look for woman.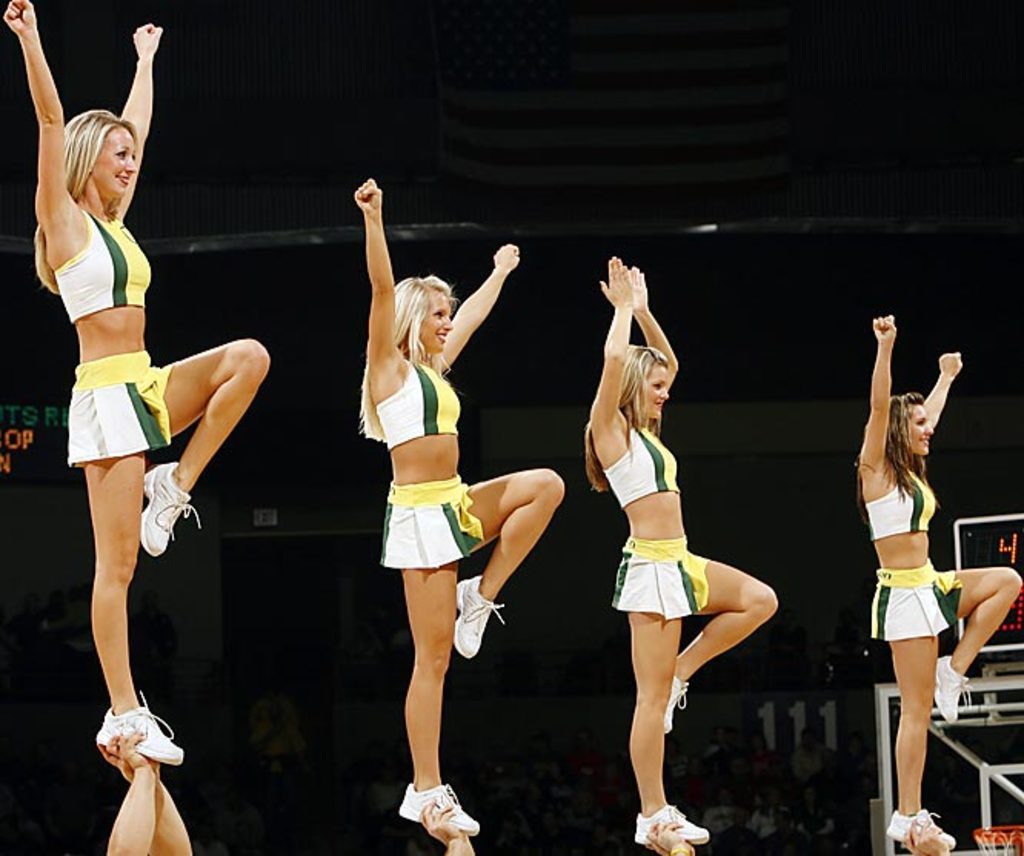
Found: {"x1": 849, "y1": 309, "x2": 1019, "y2": 853}.
